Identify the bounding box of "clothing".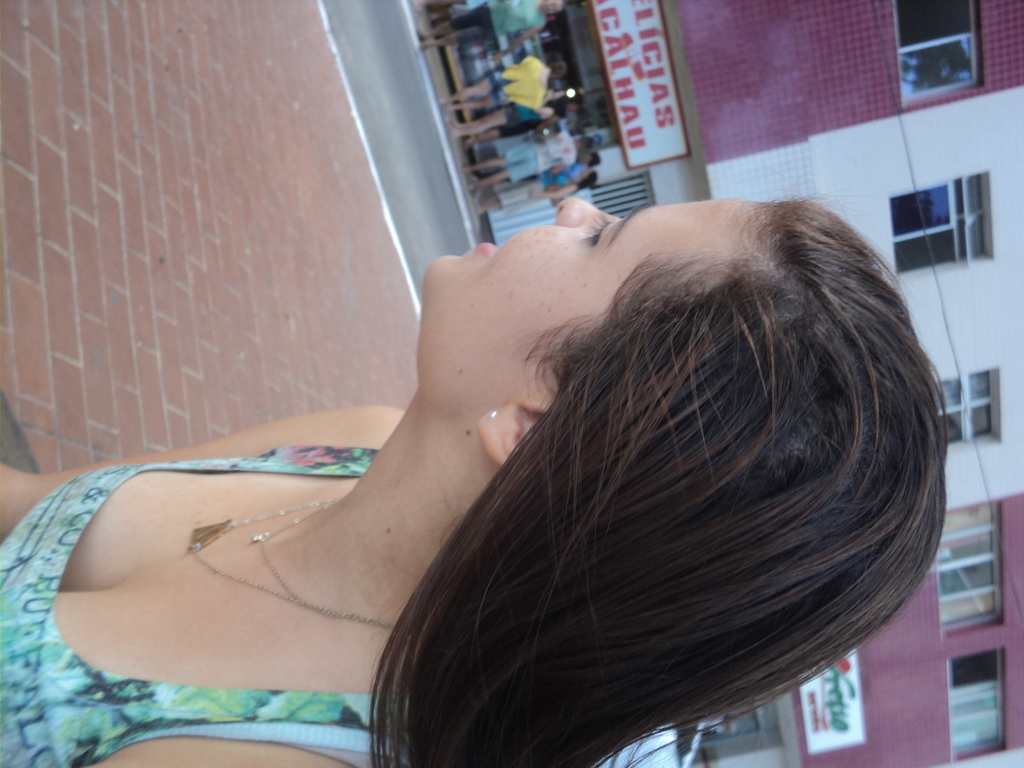
bbox=[0, 447, 410, 767].
